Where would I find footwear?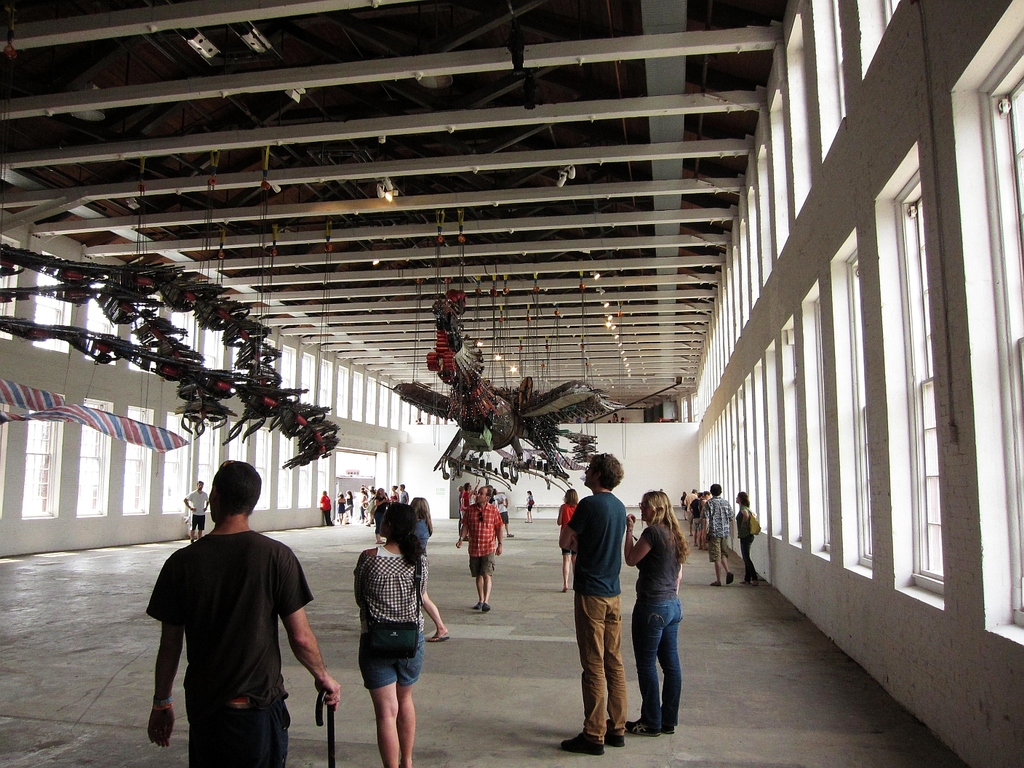
At 635, 716, 657, 736.
